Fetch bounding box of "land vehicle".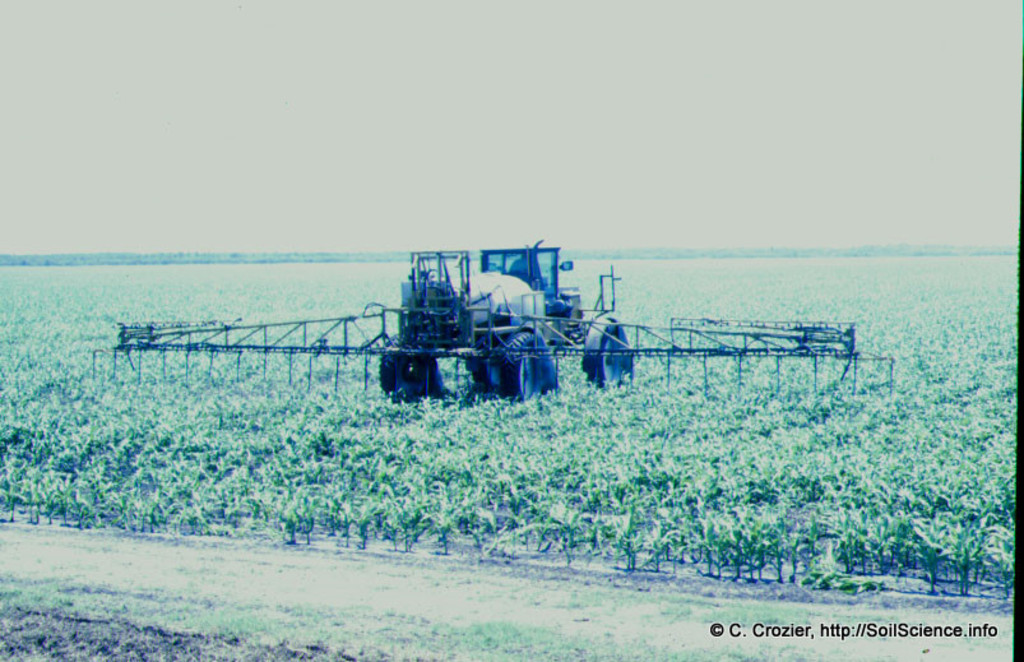
Bbox: pyautogui.locateOnScreen(348, 251, 654, 404).
